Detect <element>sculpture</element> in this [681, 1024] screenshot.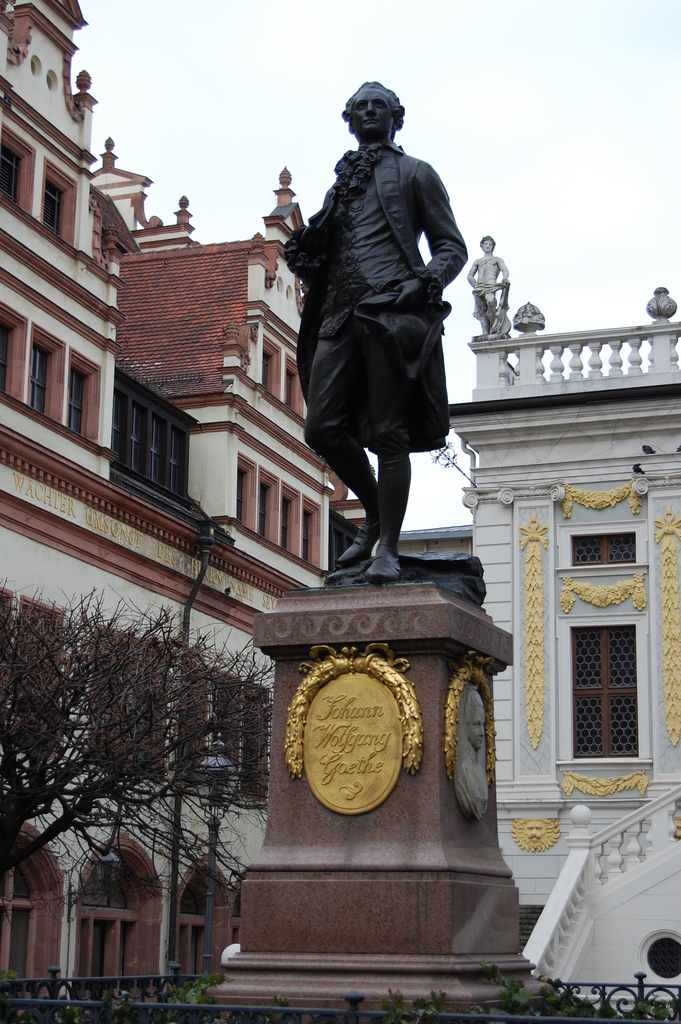
Detection: (284,79,471,581).
